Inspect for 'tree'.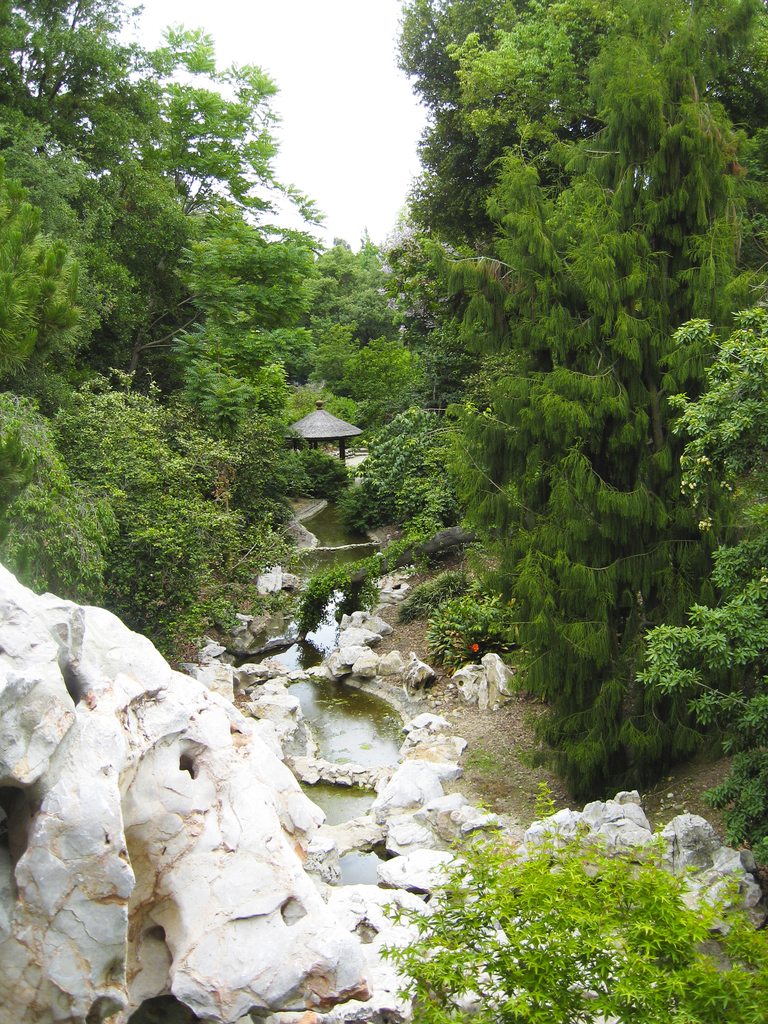
Inspection: crop(648, 299, 767, 843).
